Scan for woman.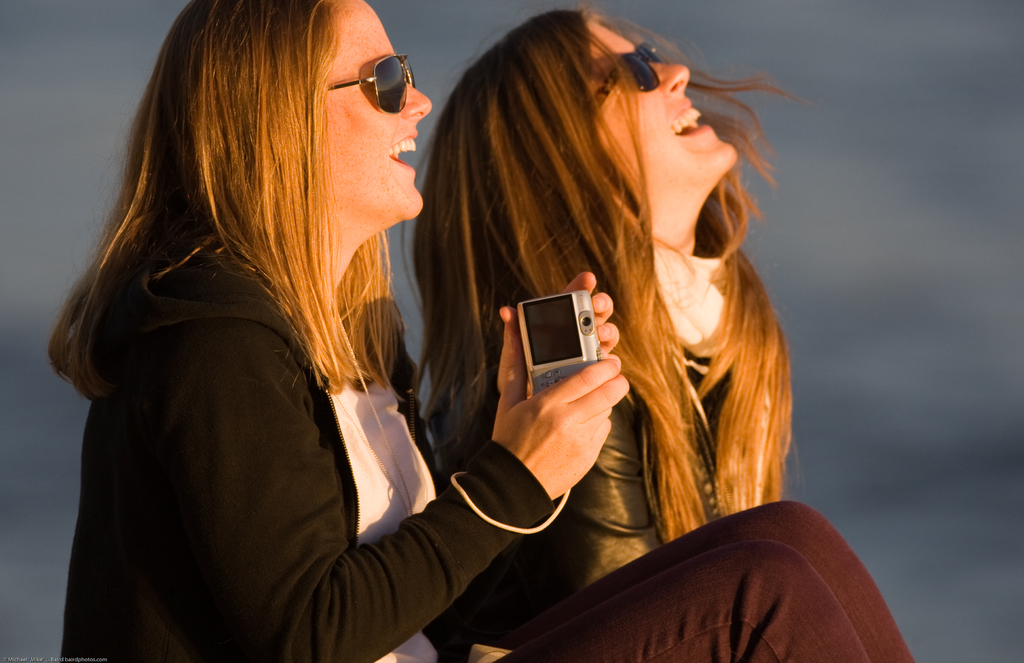
Scan result: <bbox>405, 15, 804, 655</bbox>.
